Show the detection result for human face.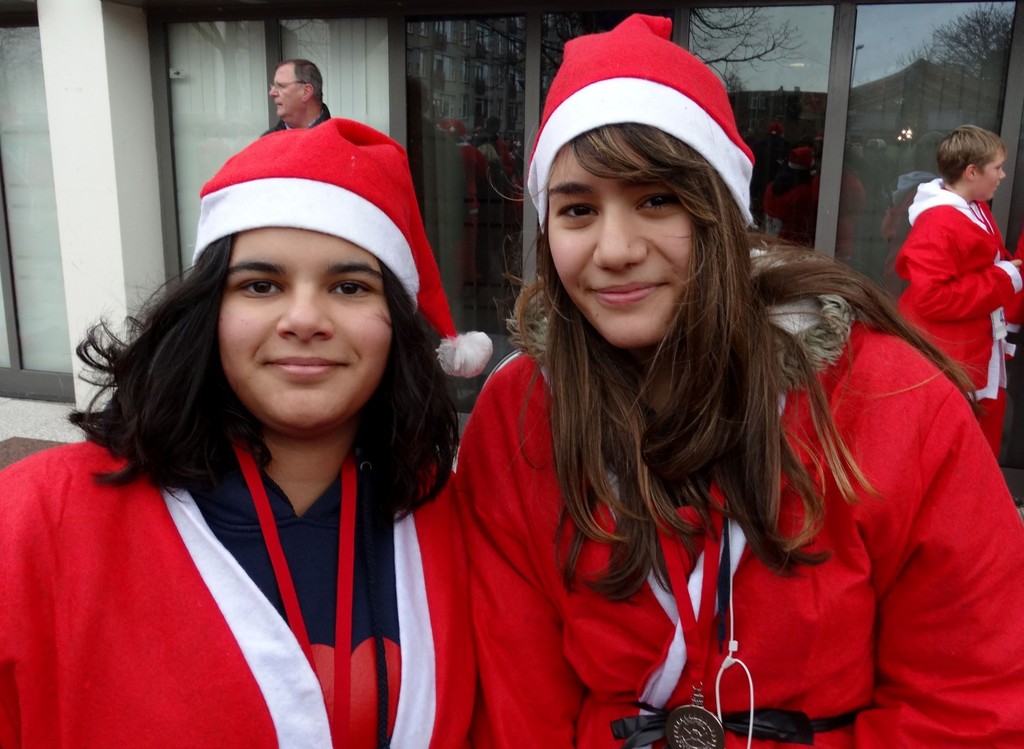
(200,230,398,427).
